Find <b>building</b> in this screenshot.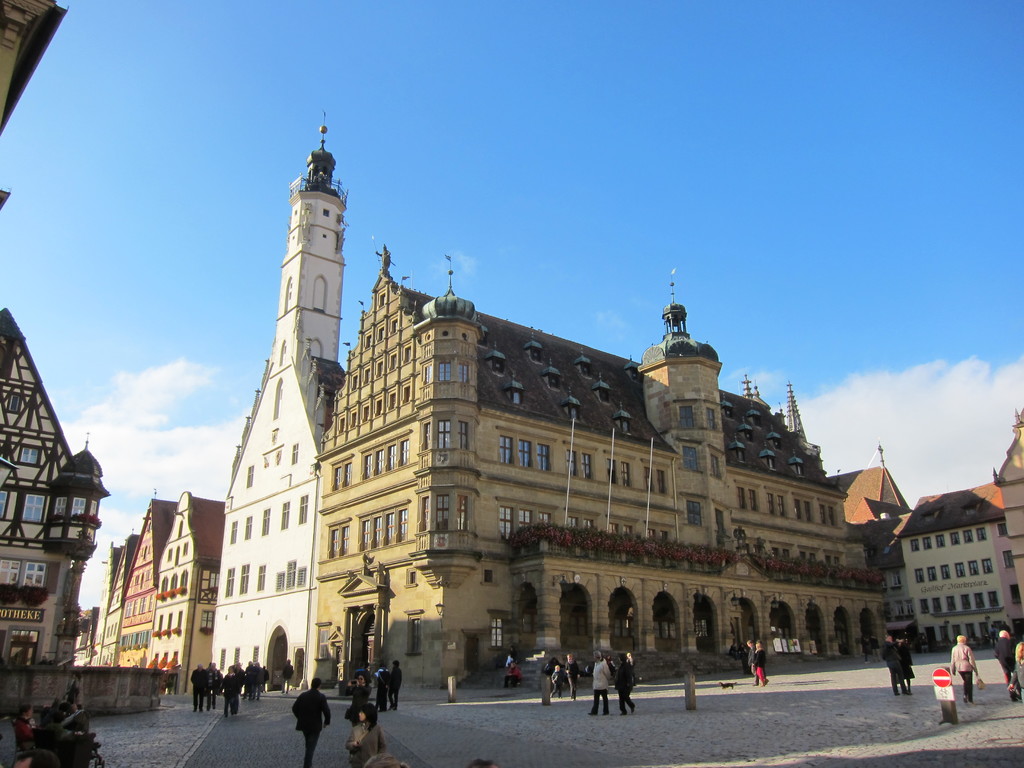
The bounding box for <b>building</b> is l=0, t=0, r=111, b=675.
